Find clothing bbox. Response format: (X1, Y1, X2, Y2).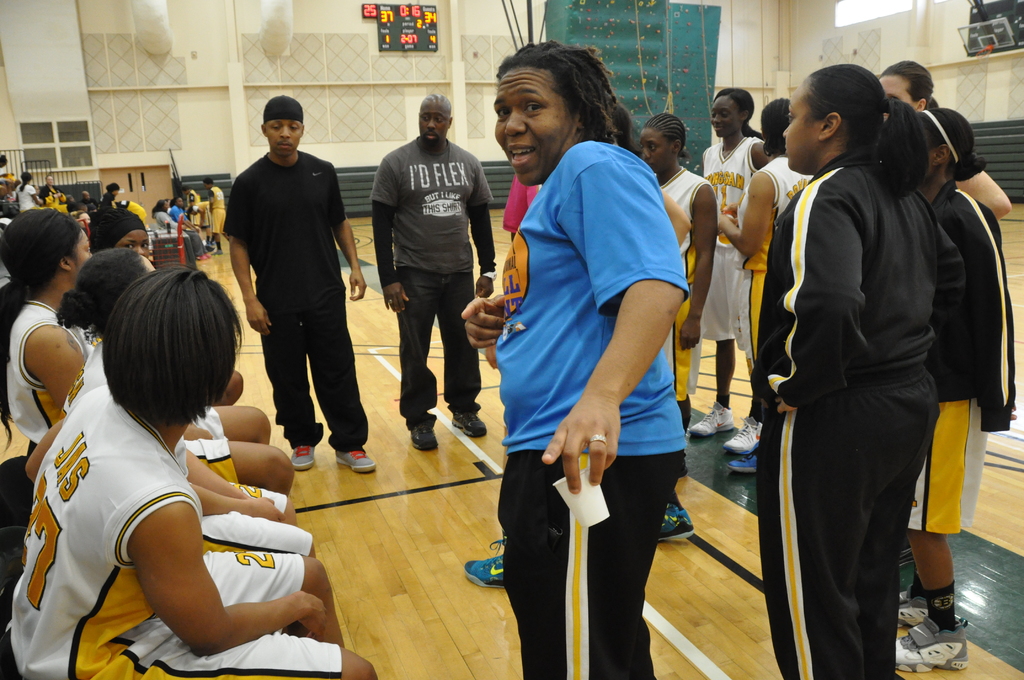
(12, 384, 344, 679).
